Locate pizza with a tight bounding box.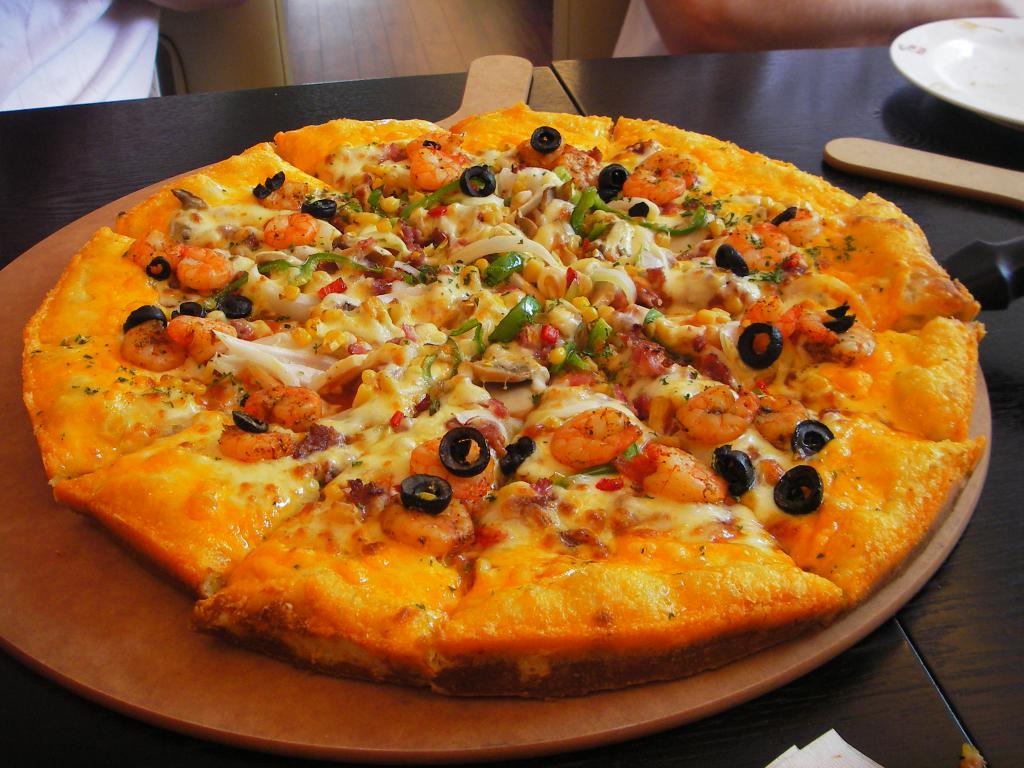
(705,320,969,443).
